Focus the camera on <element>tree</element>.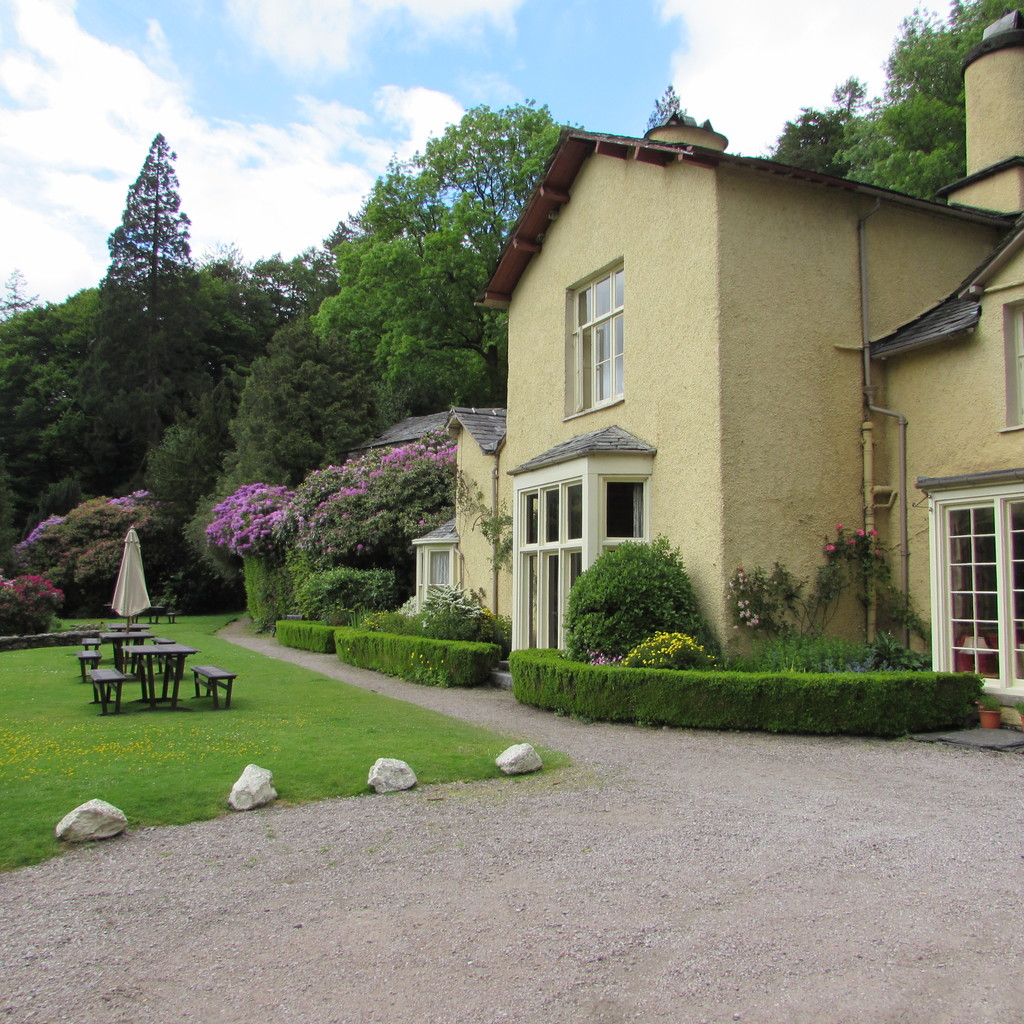
Focus region: x1=309, y1=104, x2=582, y2=420.
